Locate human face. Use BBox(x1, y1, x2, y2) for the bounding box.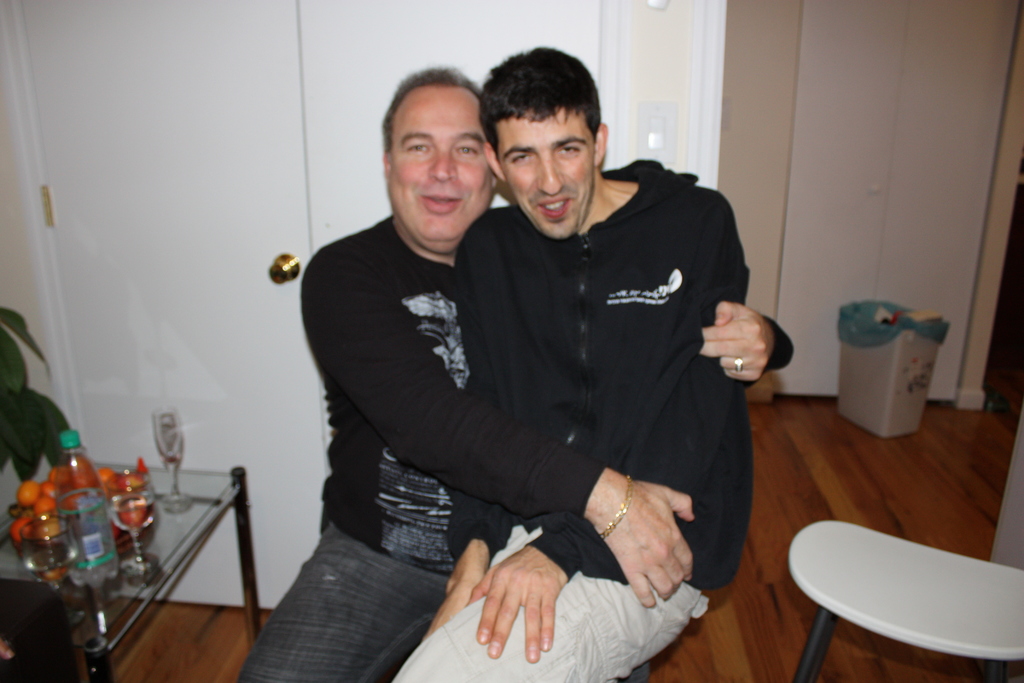
BBox(387, 90, 492, 239).
